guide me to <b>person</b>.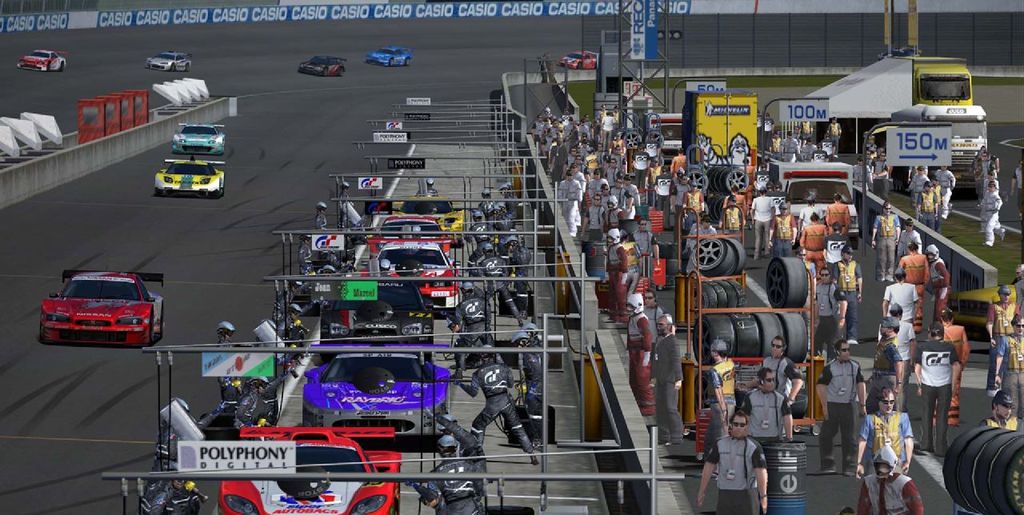
Guidance: (912,314,966,459).
